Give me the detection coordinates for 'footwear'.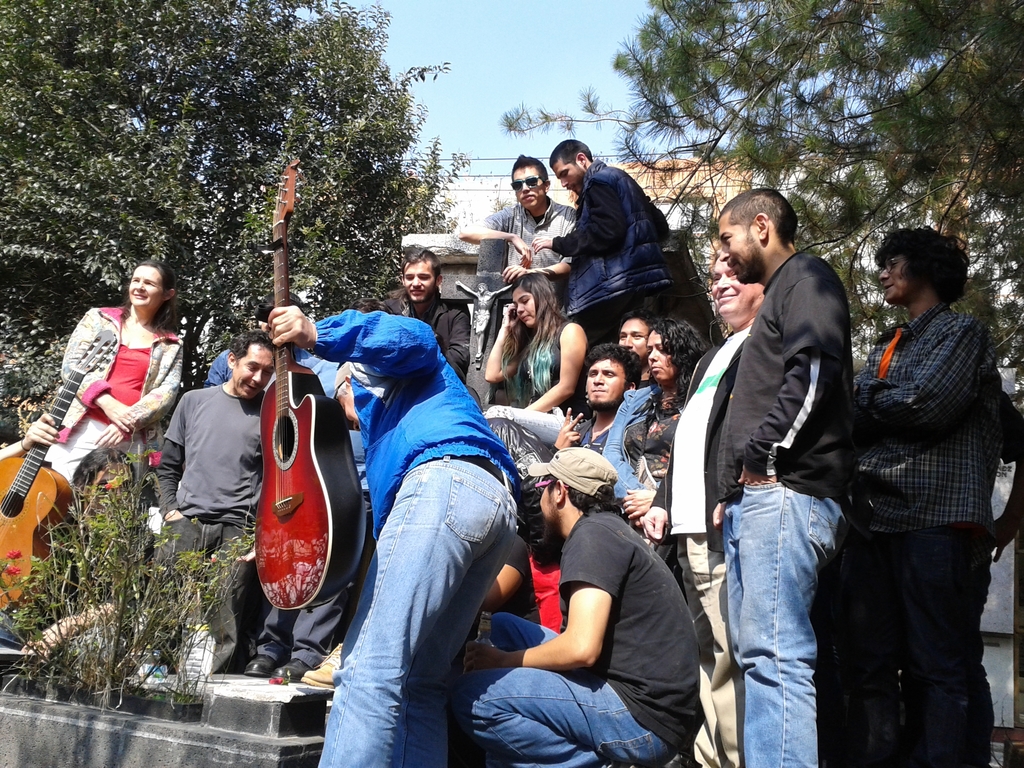
[left=278, top=655, right=309, bottom=676].
